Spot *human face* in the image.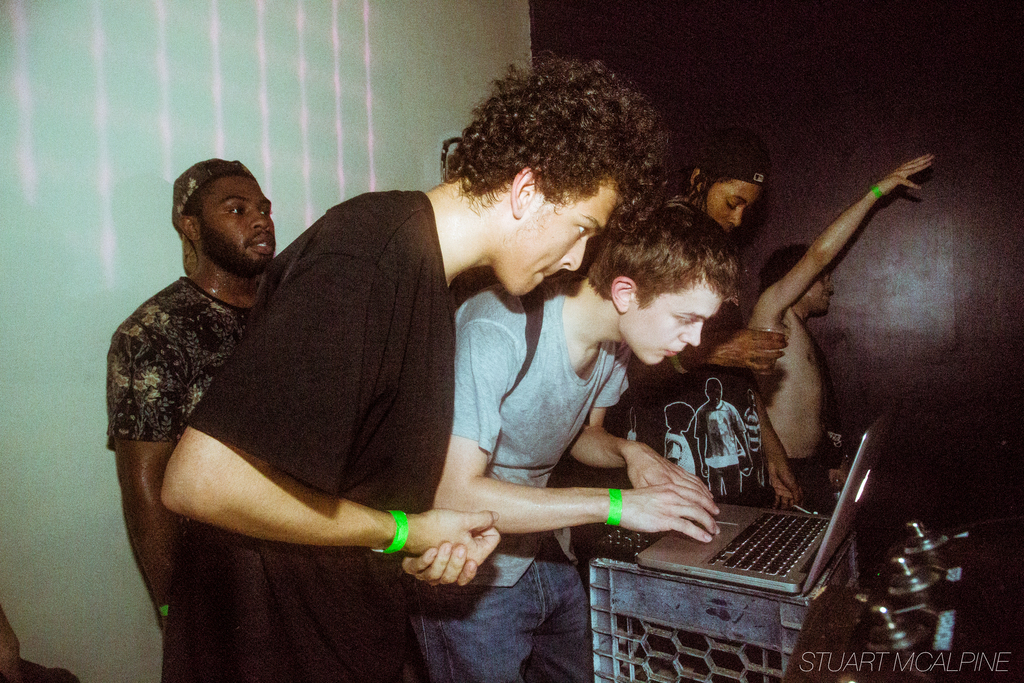
*human face* found at [798, 267, 836, 315].
